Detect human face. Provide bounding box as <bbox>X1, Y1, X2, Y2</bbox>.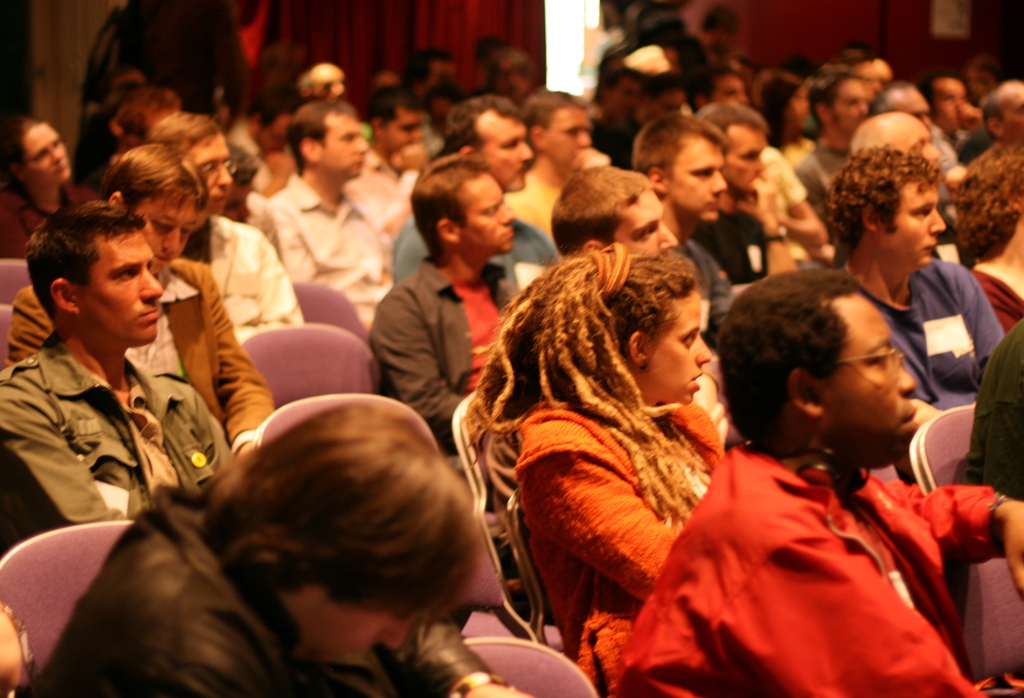
<bbox>540, 107, 591, 168</bbox>.
